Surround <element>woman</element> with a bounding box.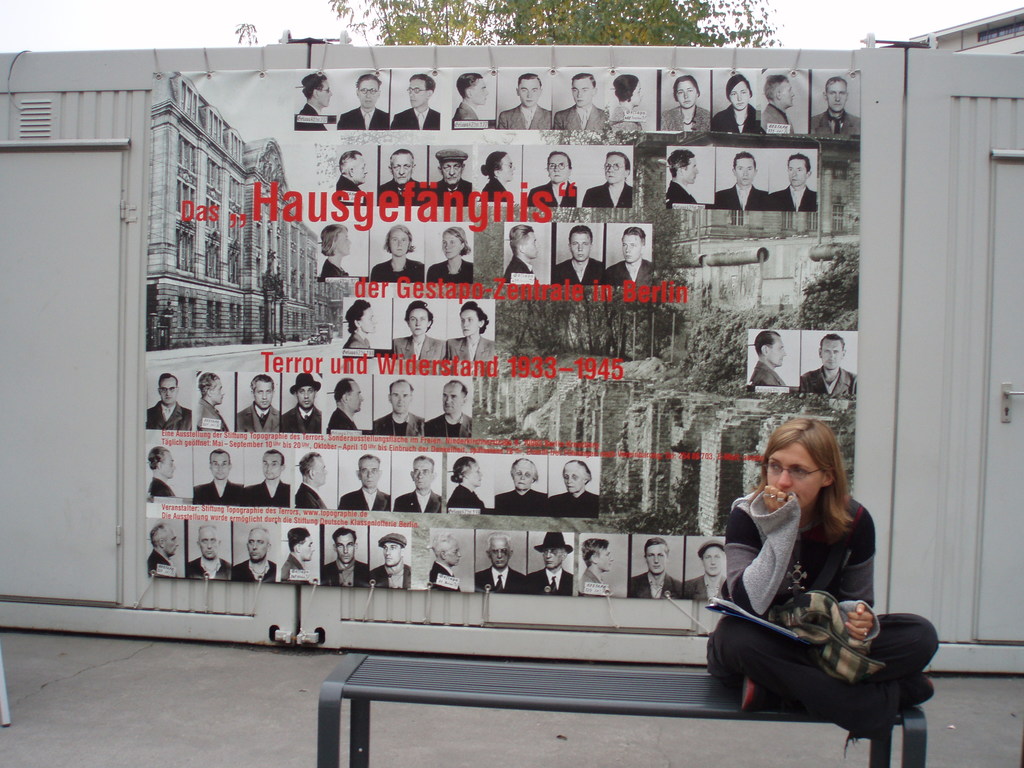
x1=714 y1=74 x2=762 y2=134.
